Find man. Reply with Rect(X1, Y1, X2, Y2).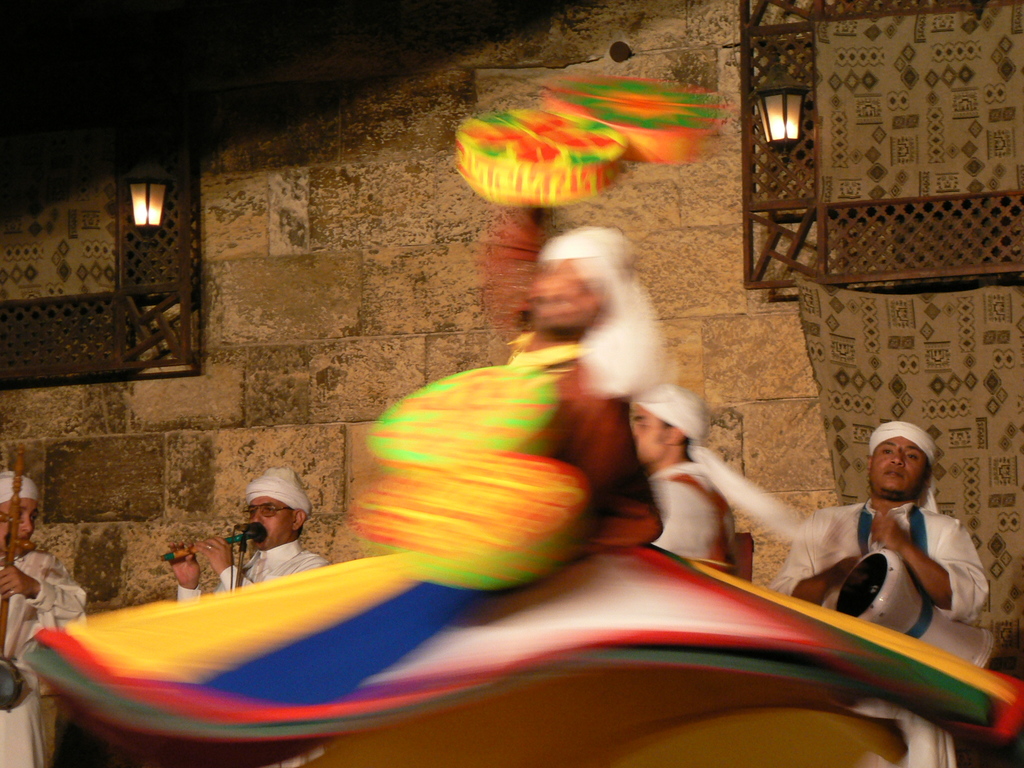
Rect(0, 462, 86, 767).
